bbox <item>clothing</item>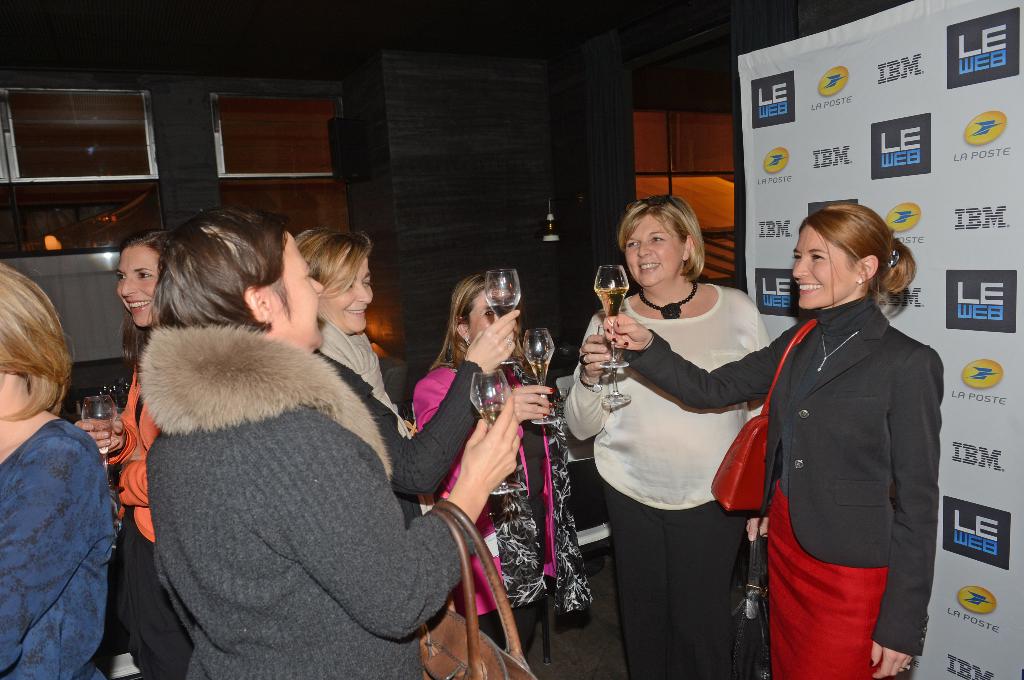
[0,422,112,679]
